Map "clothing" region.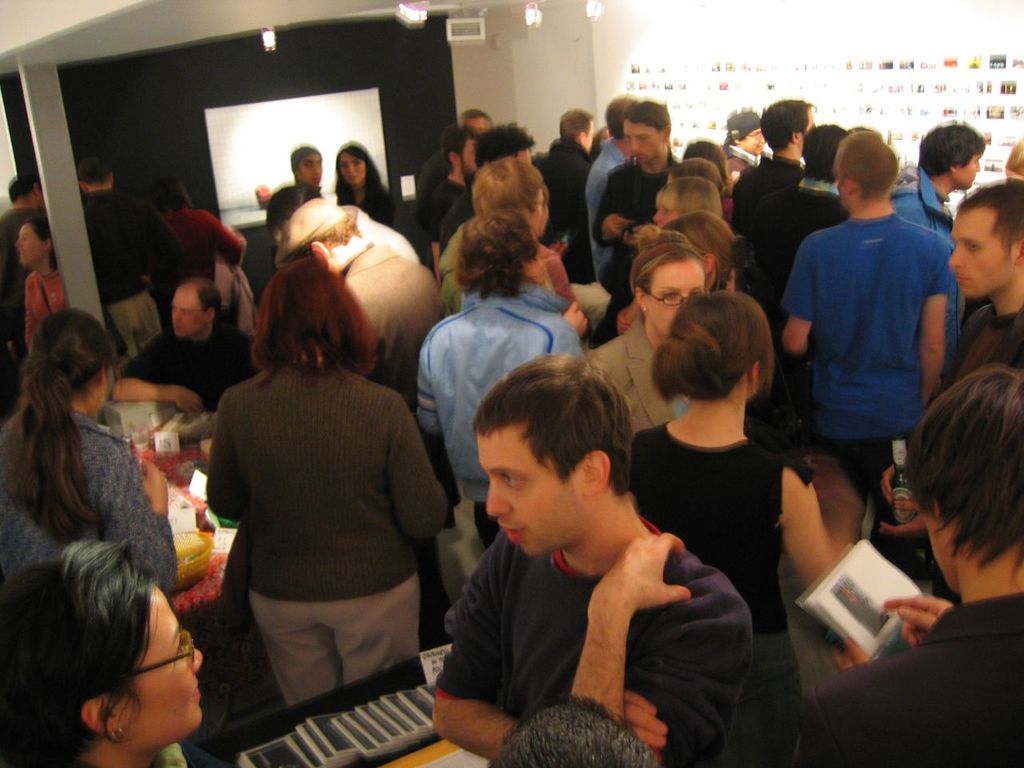
Mapped to BBox(75, 186, 173, 350).
